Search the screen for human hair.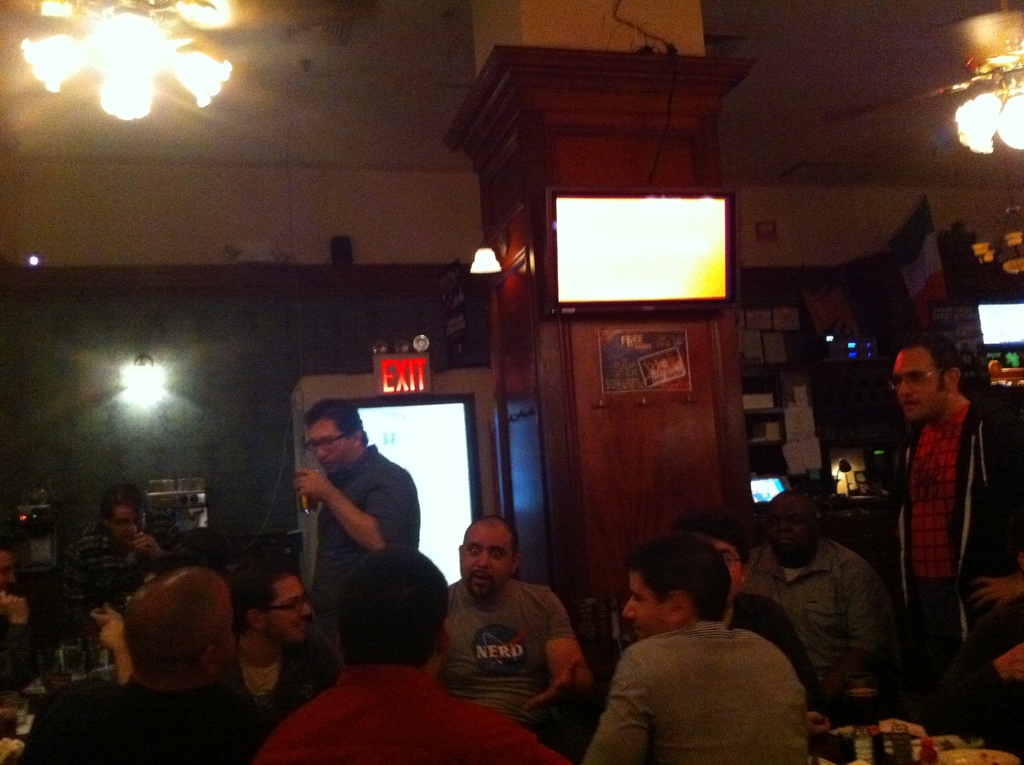
Found at crop(336, 540, 442, 666).
